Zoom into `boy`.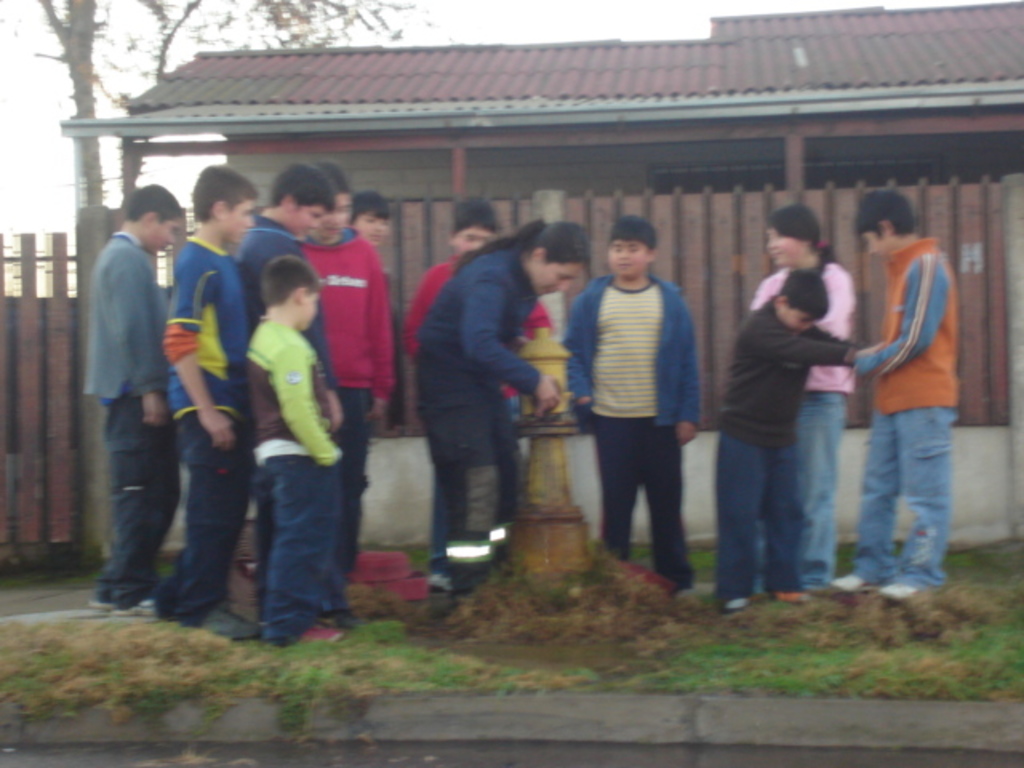
Zoom target: {"left": 405, "top": 197, "right": 555, "bottom": 587}.
